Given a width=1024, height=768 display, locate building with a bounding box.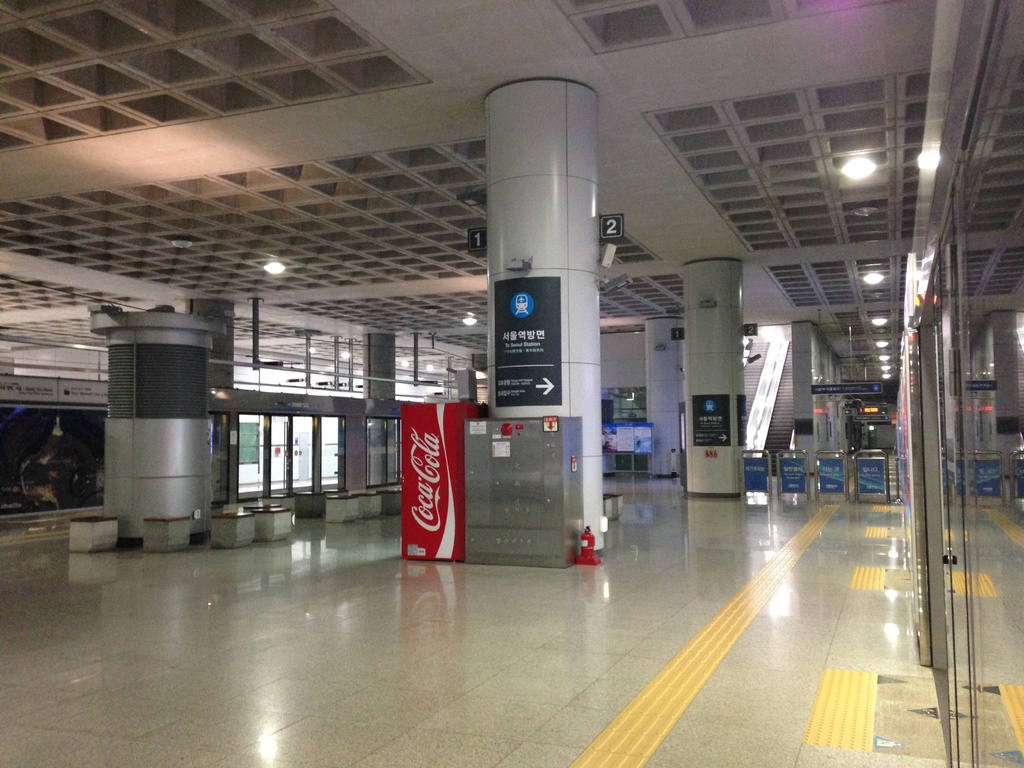
Located: <bbox>0, 1, 1023, 767</bbox>.
